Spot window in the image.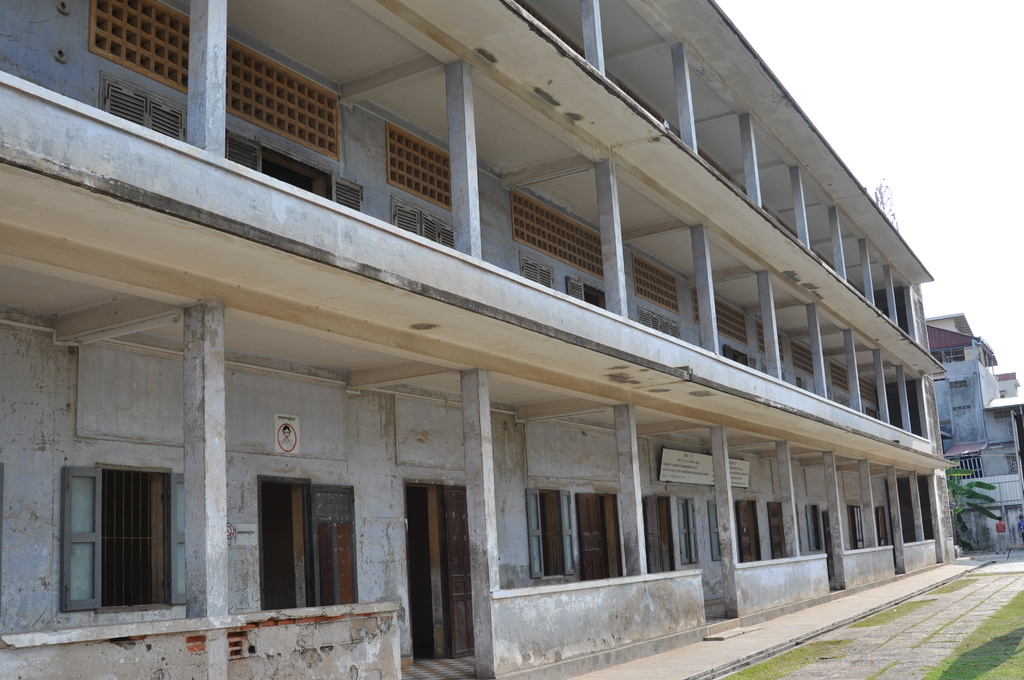
window found at 855:373:881:403.
